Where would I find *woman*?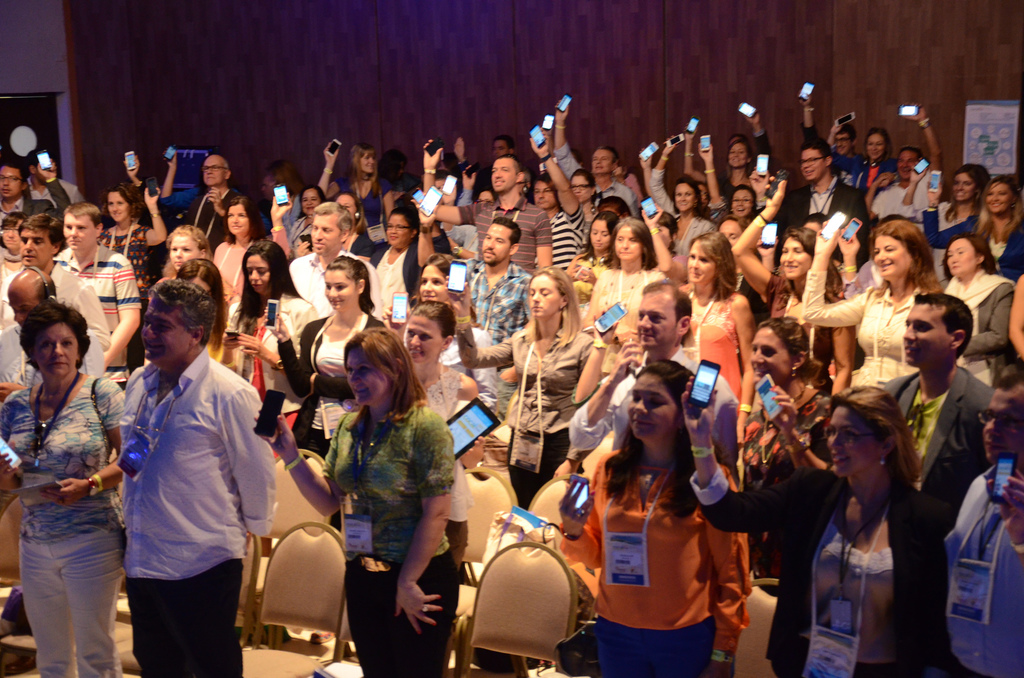
At (727, 110, 771, 191).
